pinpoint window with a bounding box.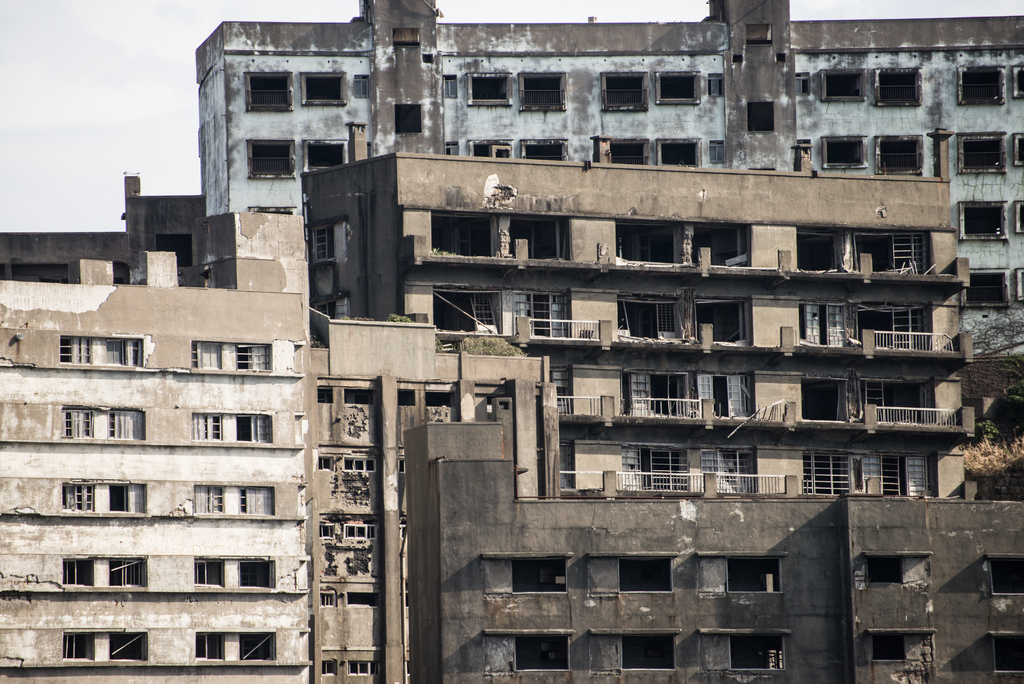
box=[725, 558, 785, 595].
